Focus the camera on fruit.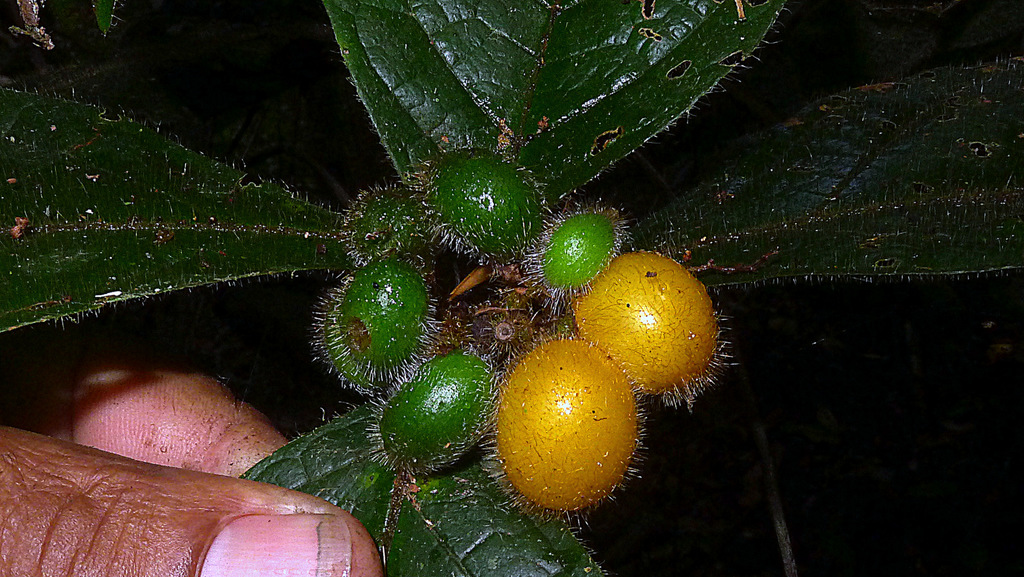
Focus region: l=351, t=183, r=430, b=263.
